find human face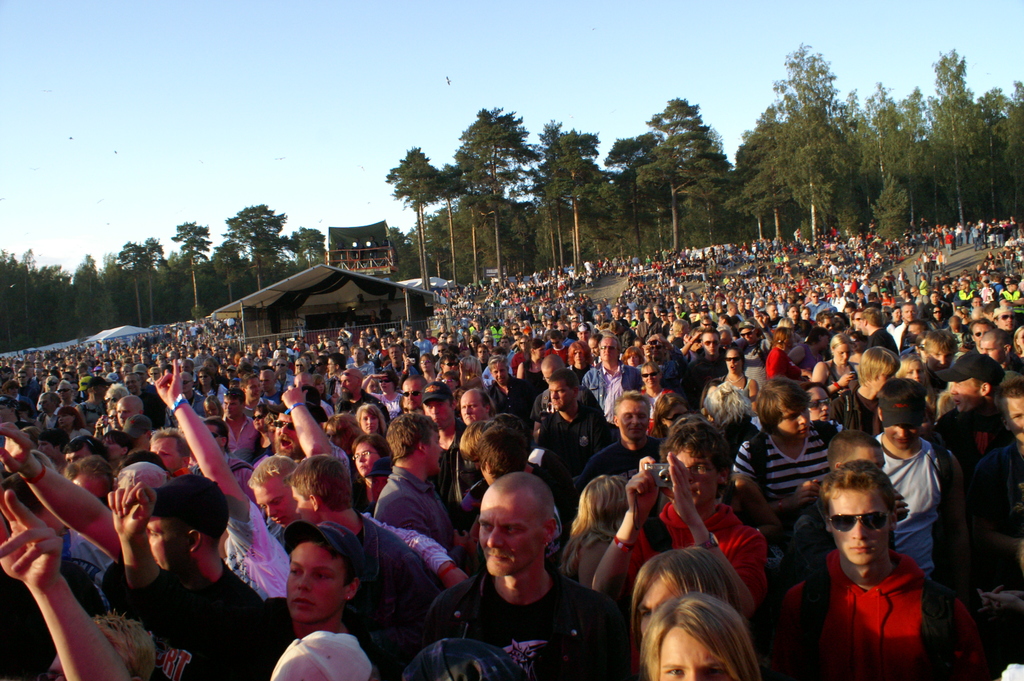
rect(500, 338, 508, 347)
